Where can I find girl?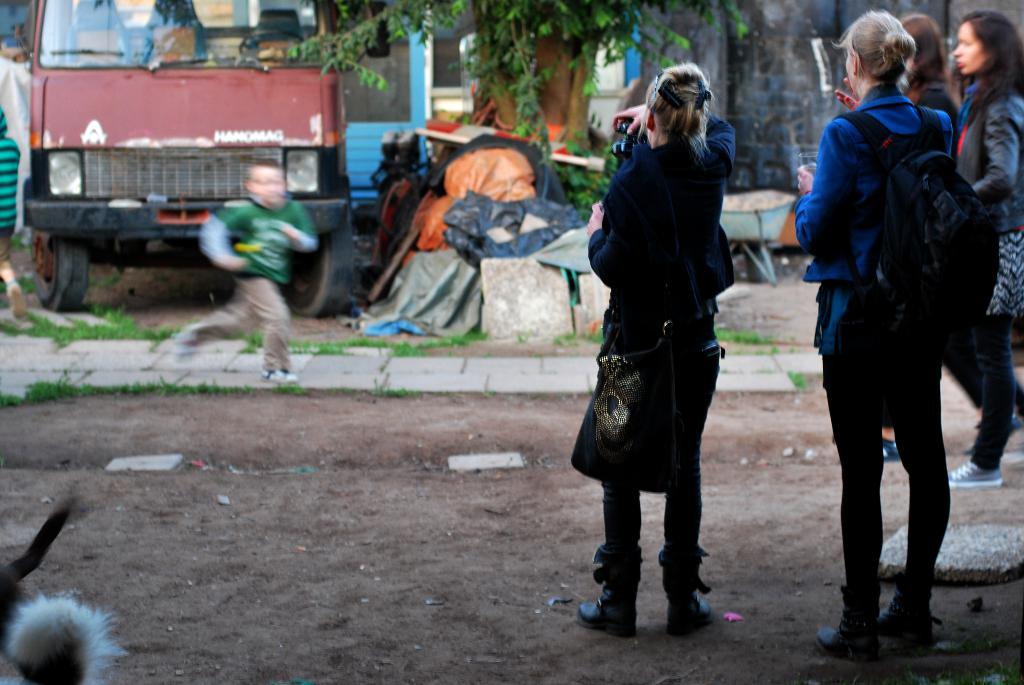
You can find it at rect(778, 4, 996, 668).
